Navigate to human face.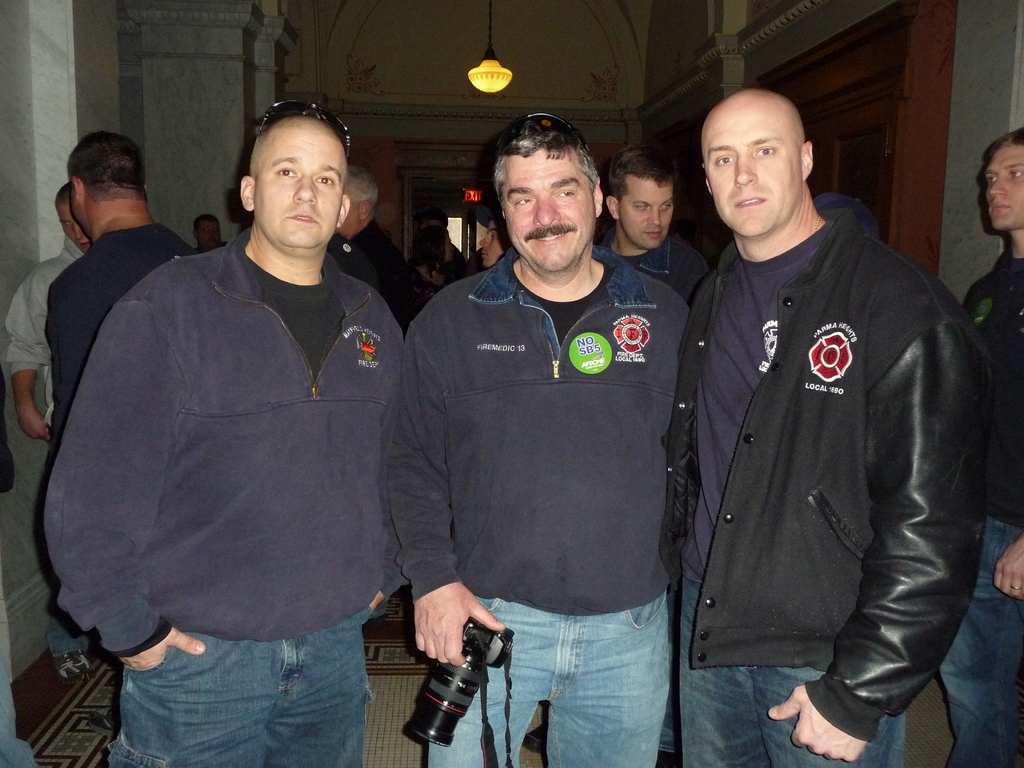
Navigation target: locate(623, 180, 674, 248).
